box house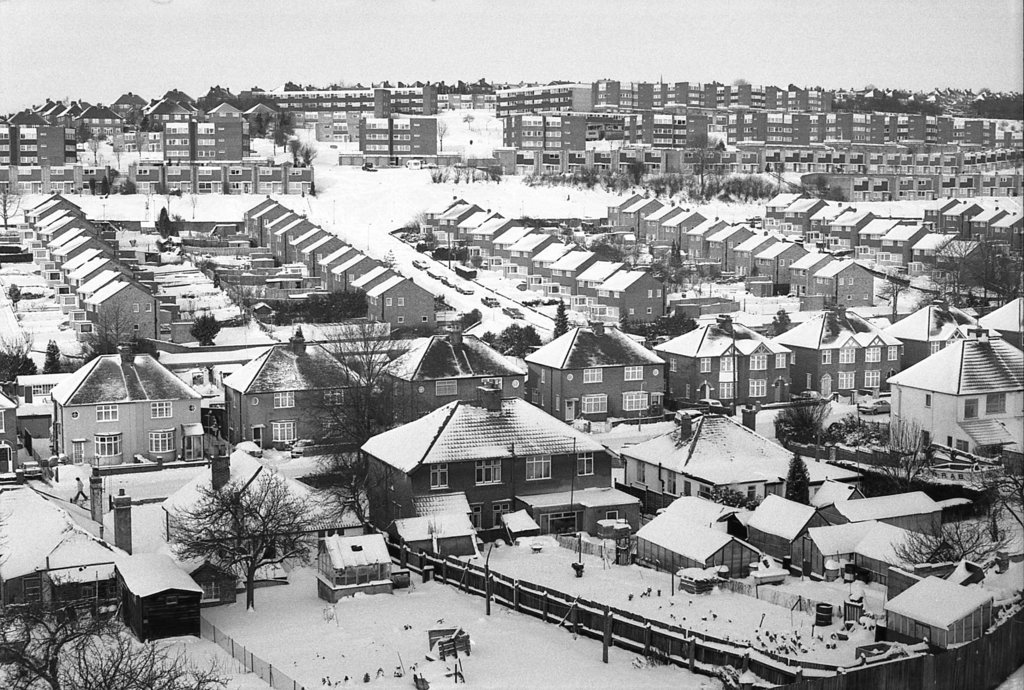
877 333 1023 430
